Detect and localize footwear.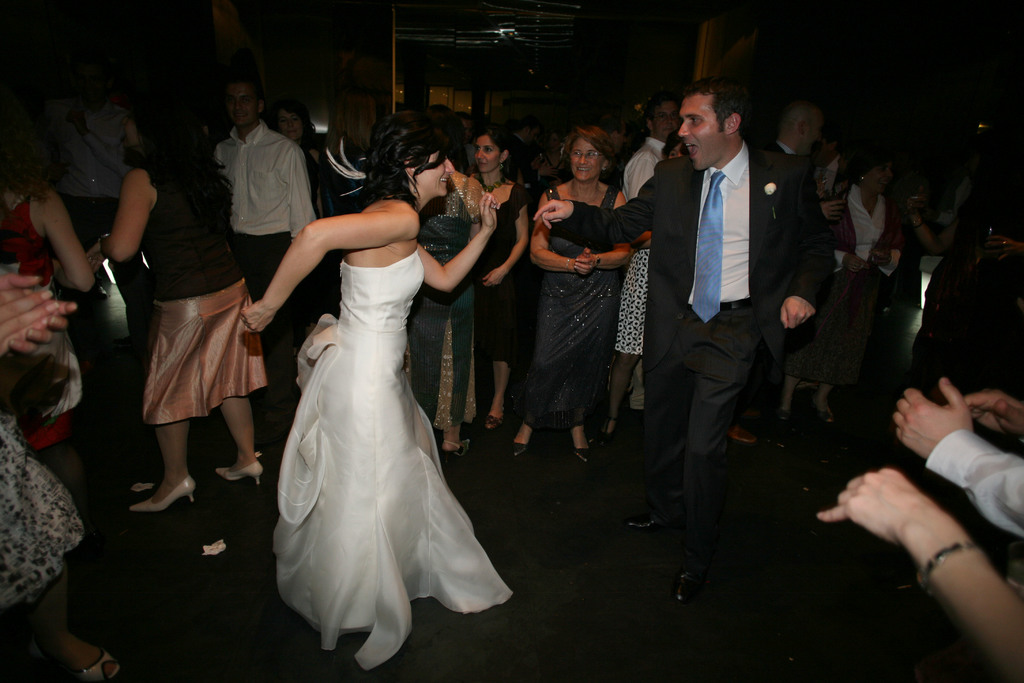
Localized at locate(215, 459, 262, 484).
